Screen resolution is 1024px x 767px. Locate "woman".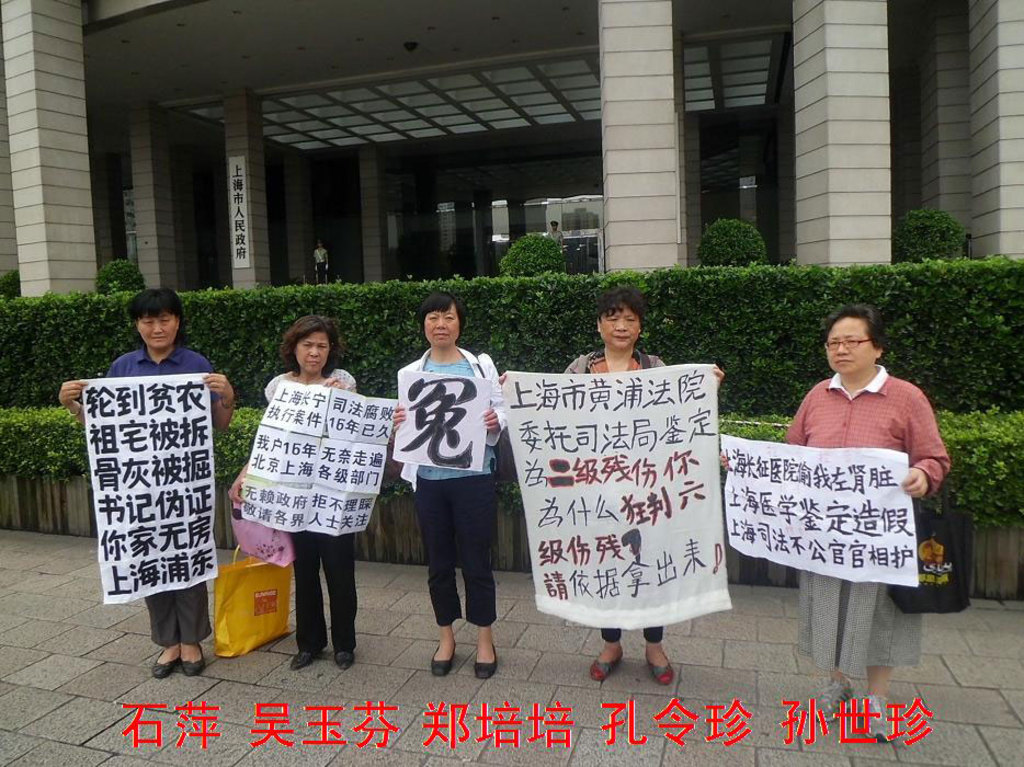
<box>228,316,359,671</box>.
